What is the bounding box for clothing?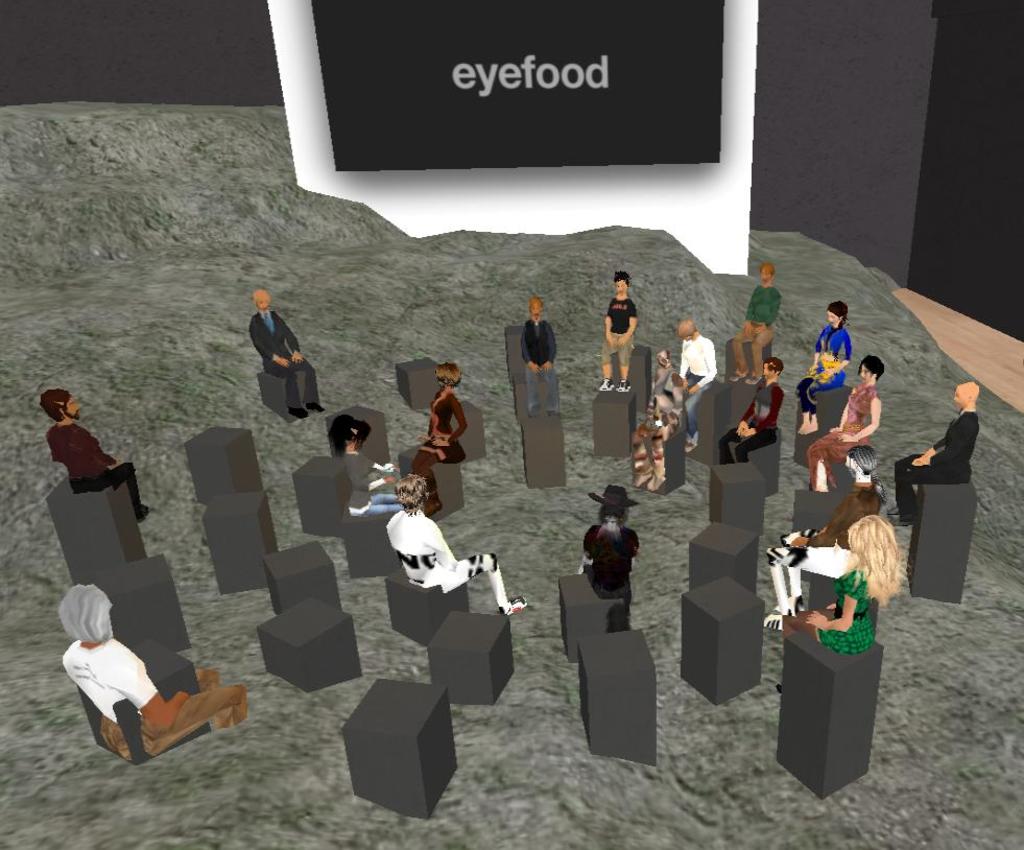
l=353, t=449, r=399, b=517.
